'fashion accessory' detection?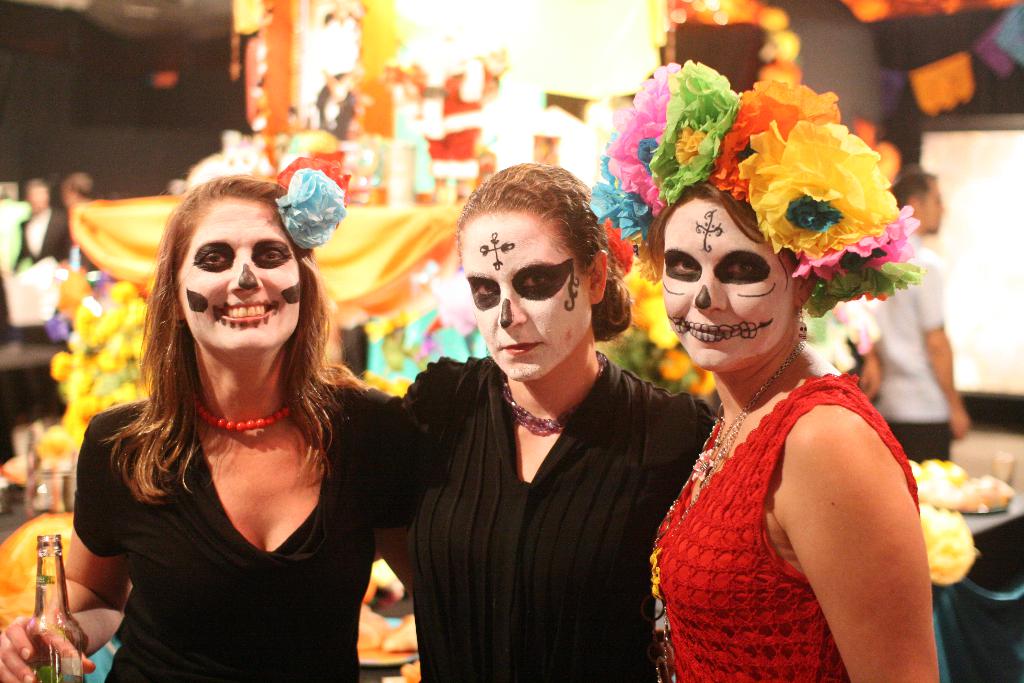
(192,380,303,439)
